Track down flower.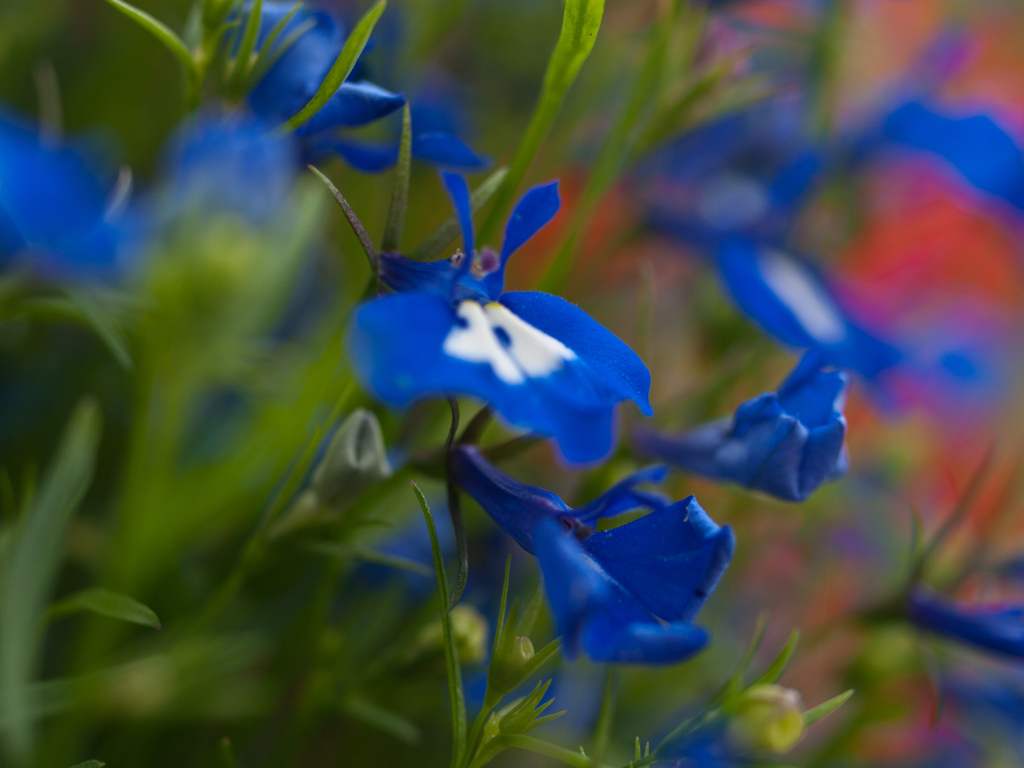
Tracked to (x1=448, y1=461, x2=736, y2=667).
